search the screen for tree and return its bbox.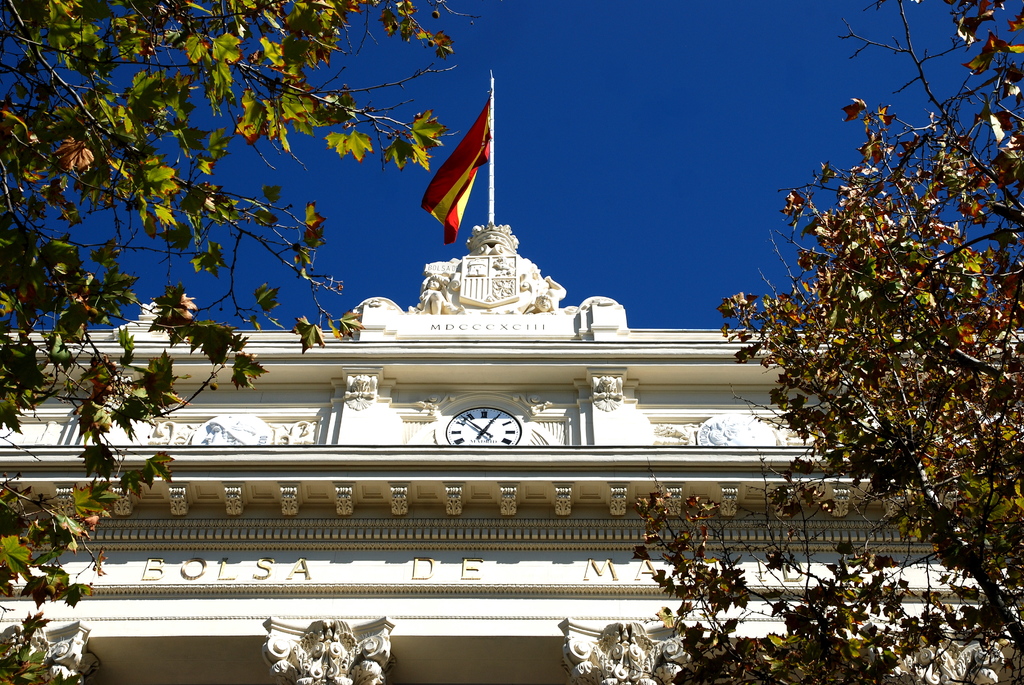
Found: x1=632 y1=0 x2=1023 y2=684.
